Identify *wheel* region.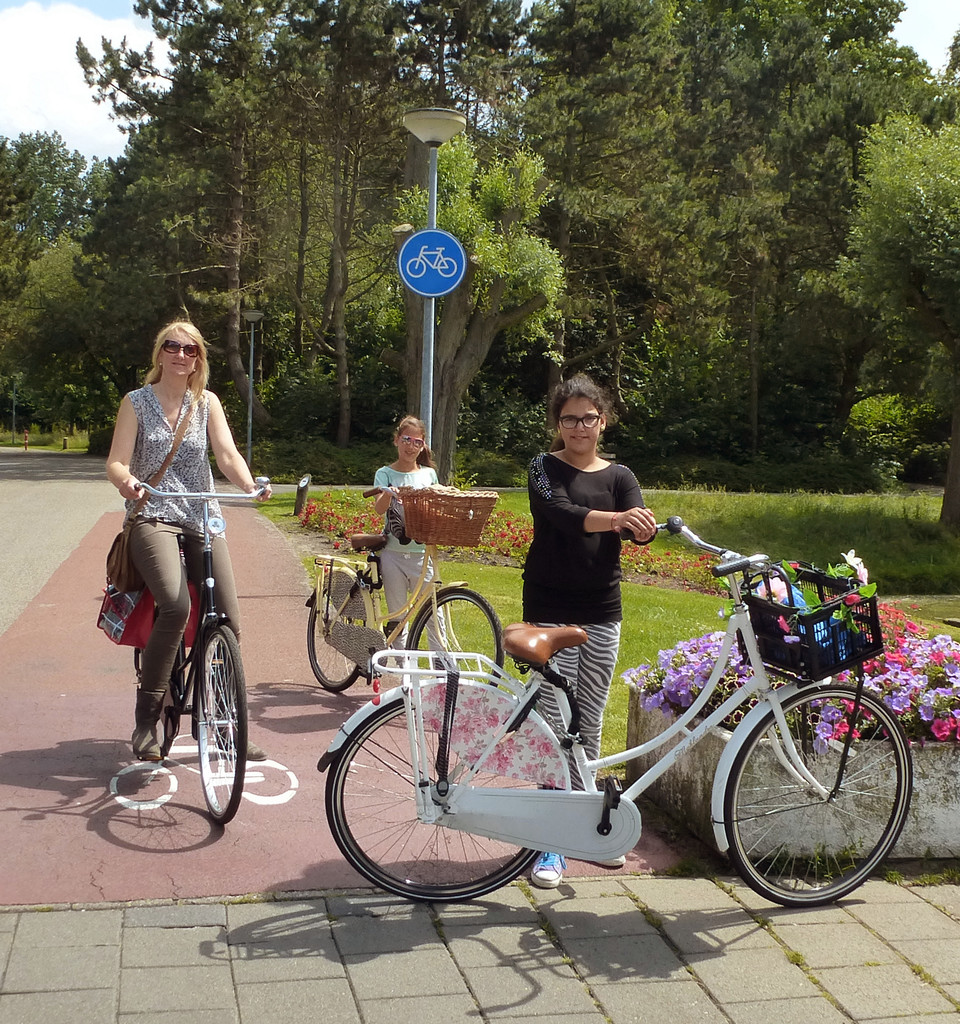
Region: [x1=737, y1=681, x2=905, y2=890].
